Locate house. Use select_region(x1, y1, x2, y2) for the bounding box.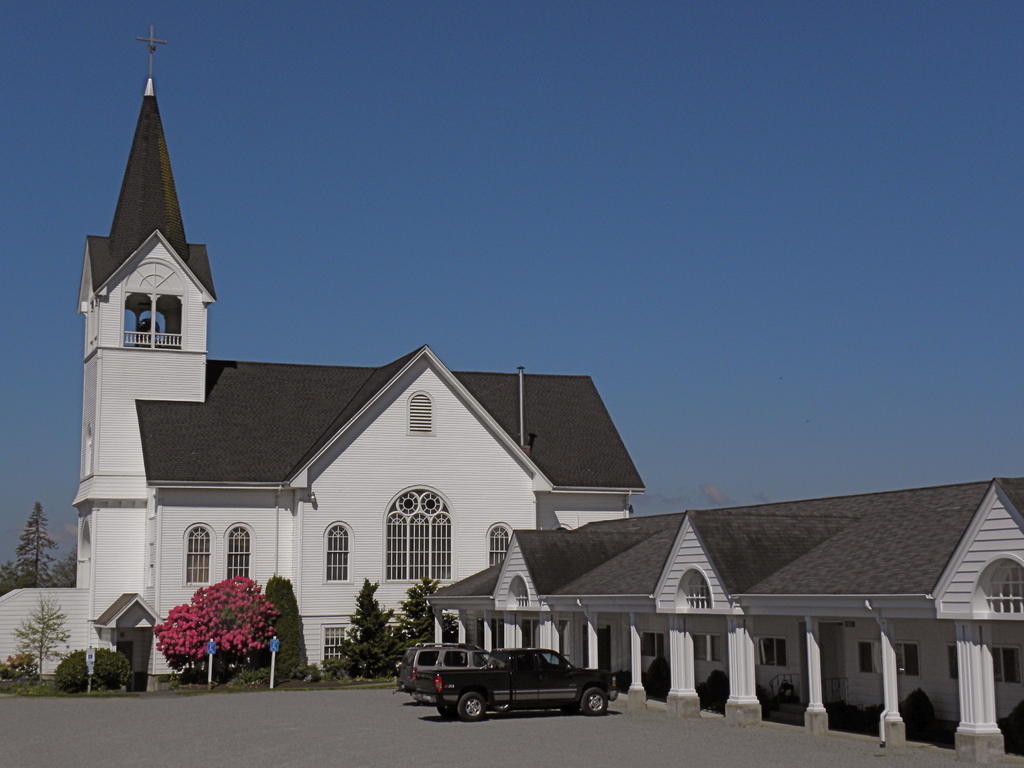
select_region(424, 474, 1023, 764).
